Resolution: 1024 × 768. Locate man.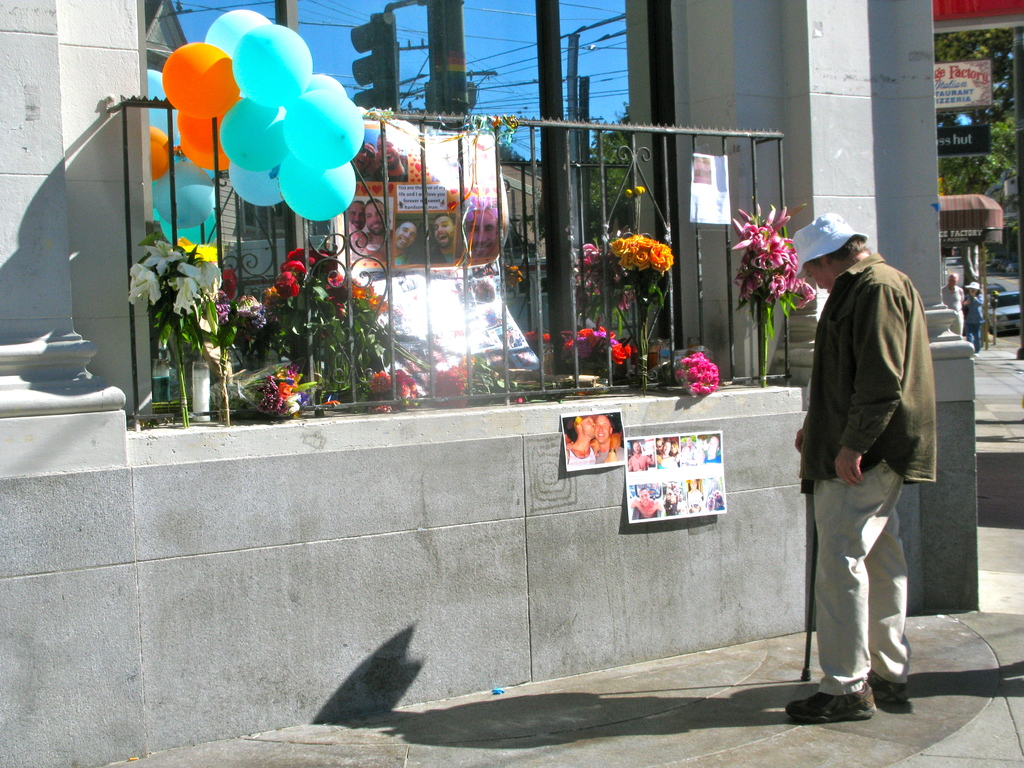
bbox(593, 413, 624, 462).
